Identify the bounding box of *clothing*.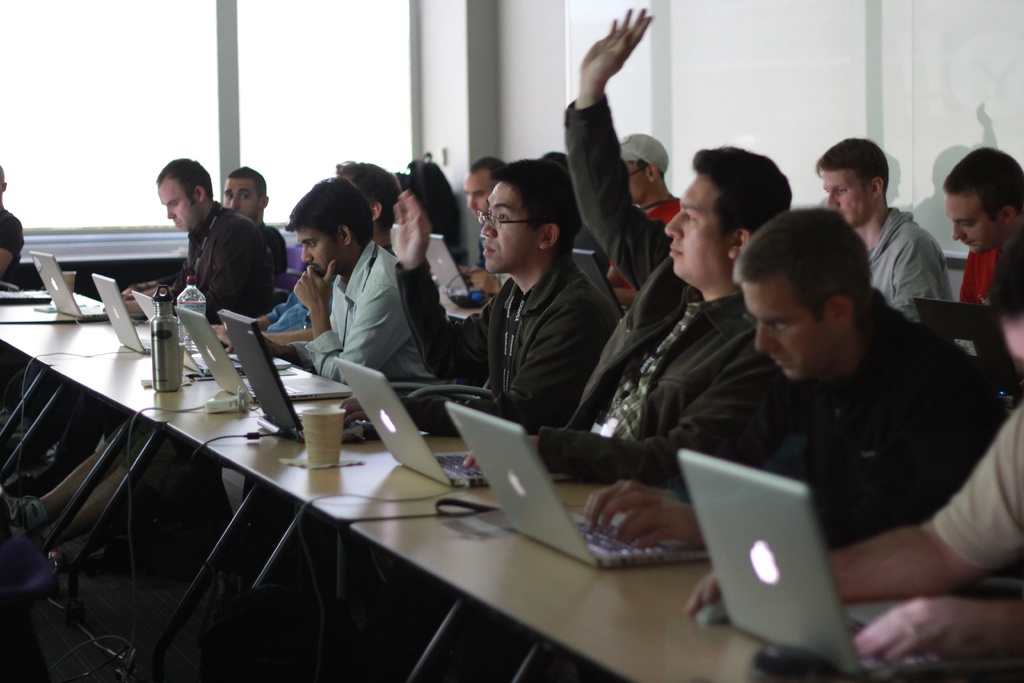
rect(764, 314, 1012, 534).
